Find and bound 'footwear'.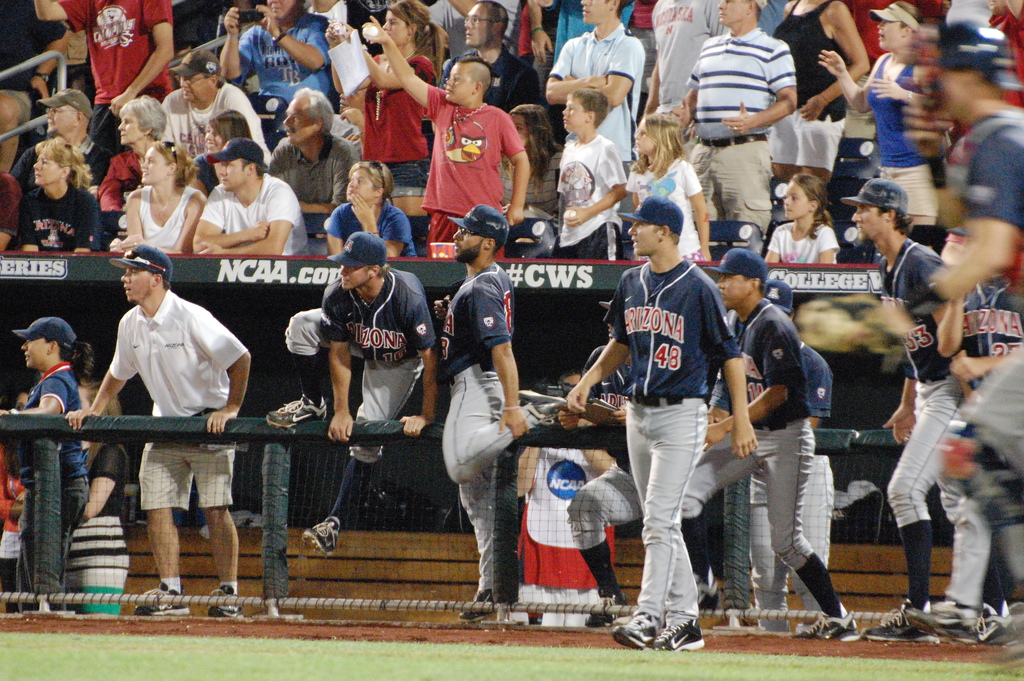
Bound: 268/398/332/430.
